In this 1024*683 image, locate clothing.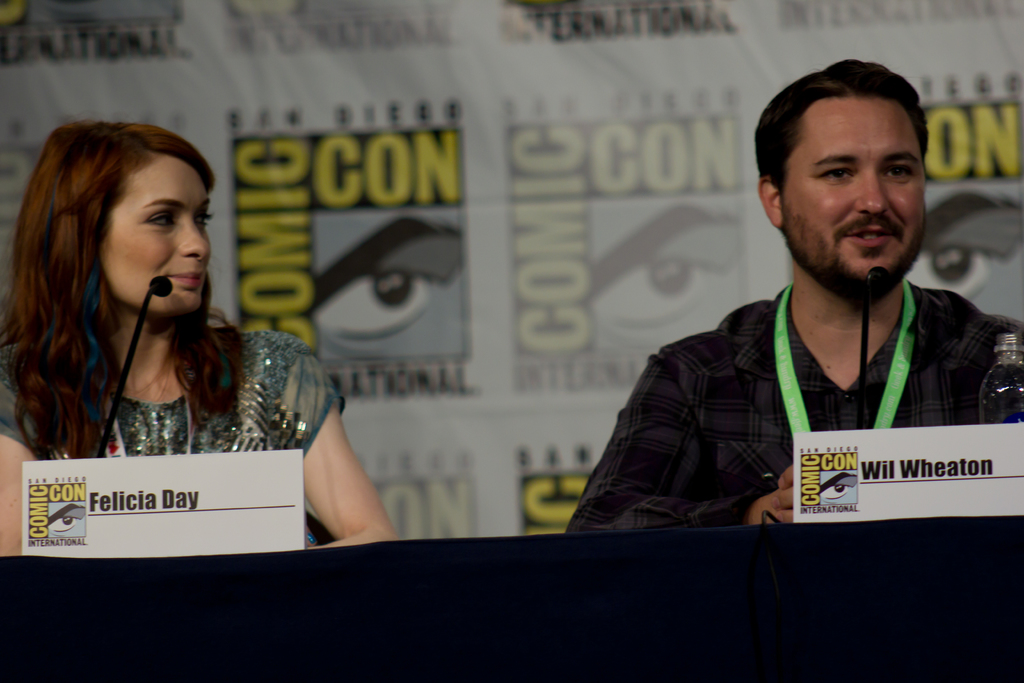
Bounding box: select_region(561, 277, 1023, 536).
